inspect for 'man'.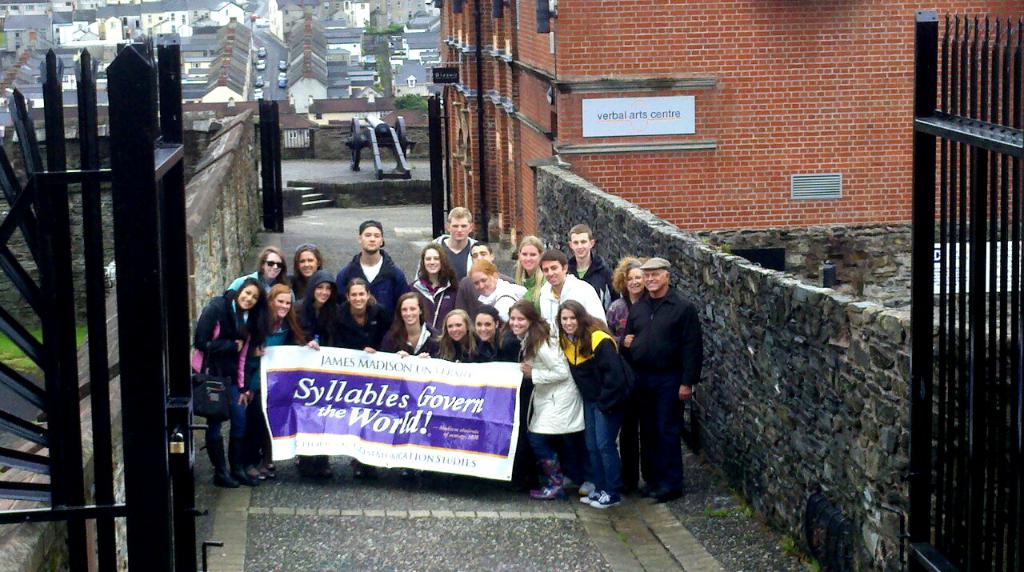
Inspection: 431:205:478:284.
